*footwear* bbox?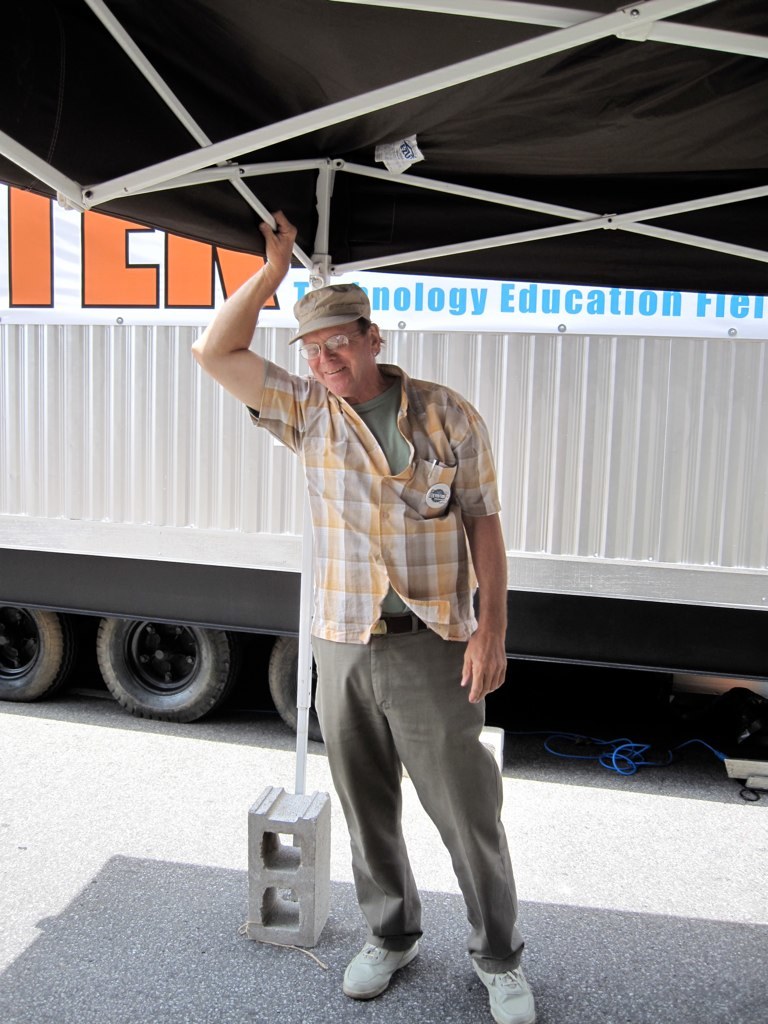
bbox=[348, 926, 434, 1001]
